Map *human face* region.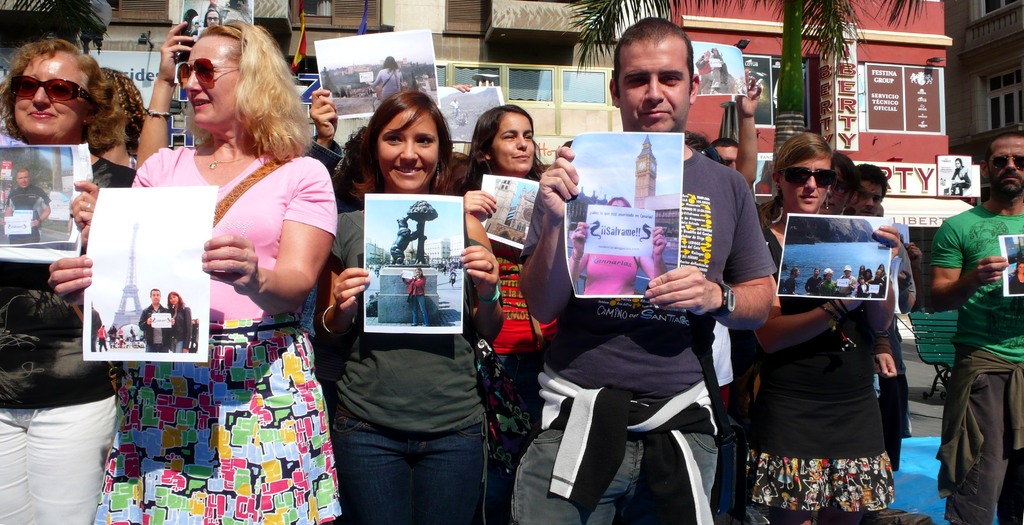
Mapped to bbox=[989, 137, 1023, 201].
